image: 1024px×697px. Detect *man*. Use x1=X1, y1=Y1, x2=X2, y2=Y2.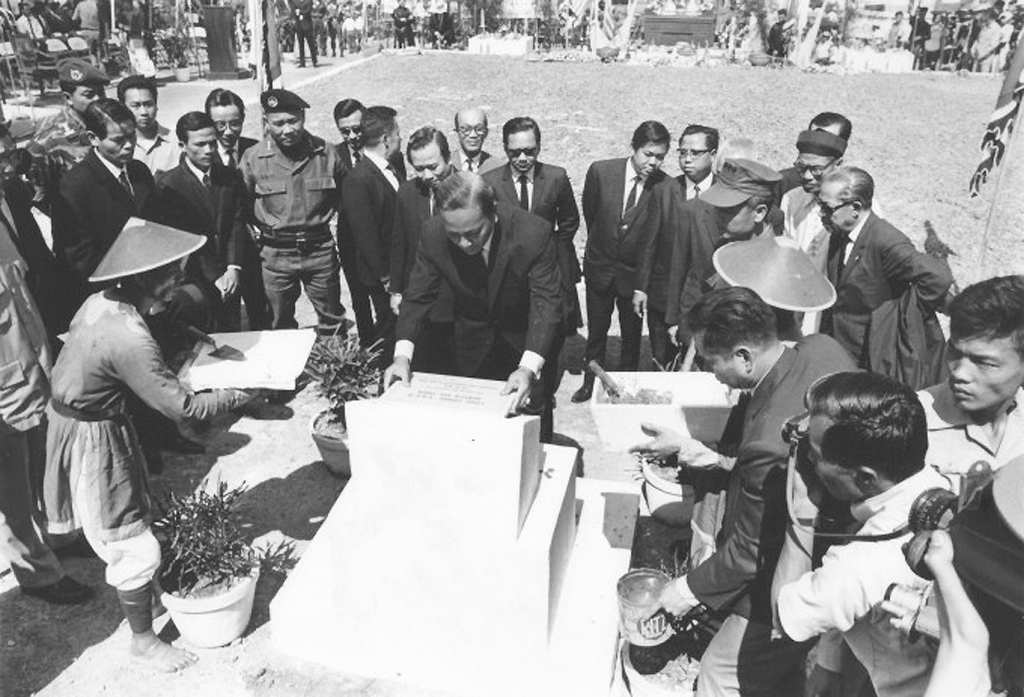
x1=243, y1=96, x2=381, y2=353.
